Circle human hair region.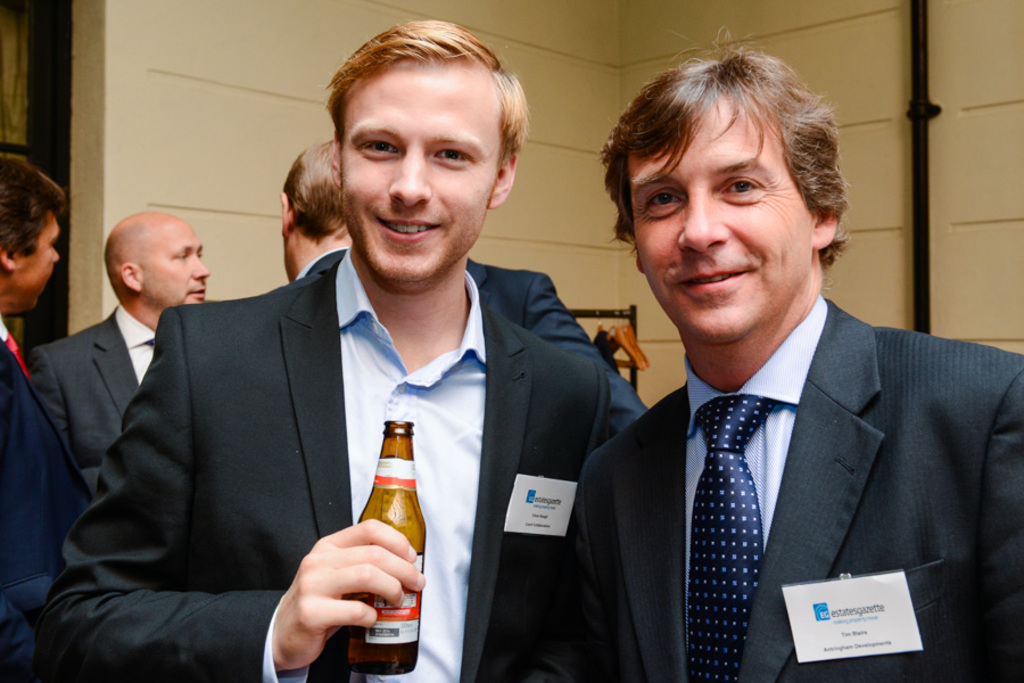
Region: <bbox>324, 18, 530, 187</bbox>.
